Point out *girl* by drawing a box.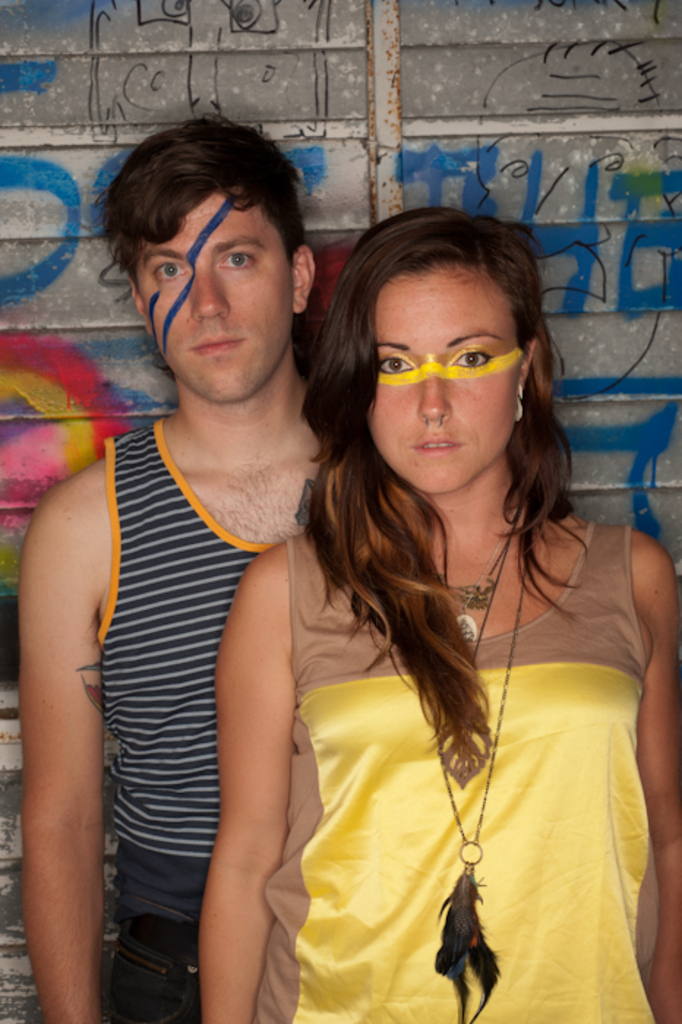
left=199, top=200, right=681, bottom=1023.
